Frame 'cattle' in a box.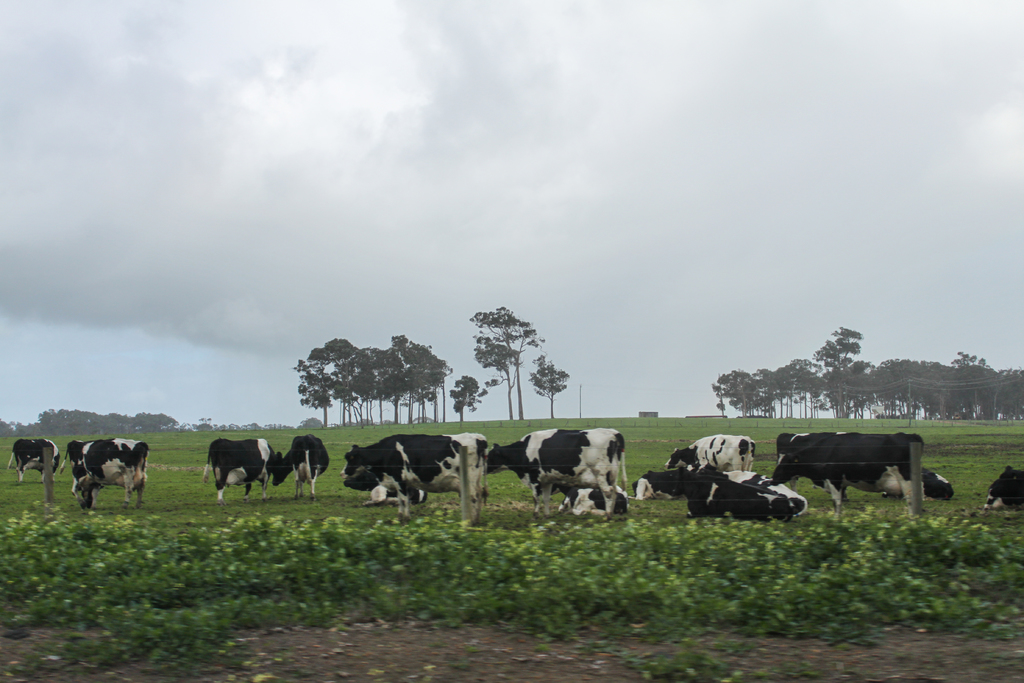
(340,466,428,508).
